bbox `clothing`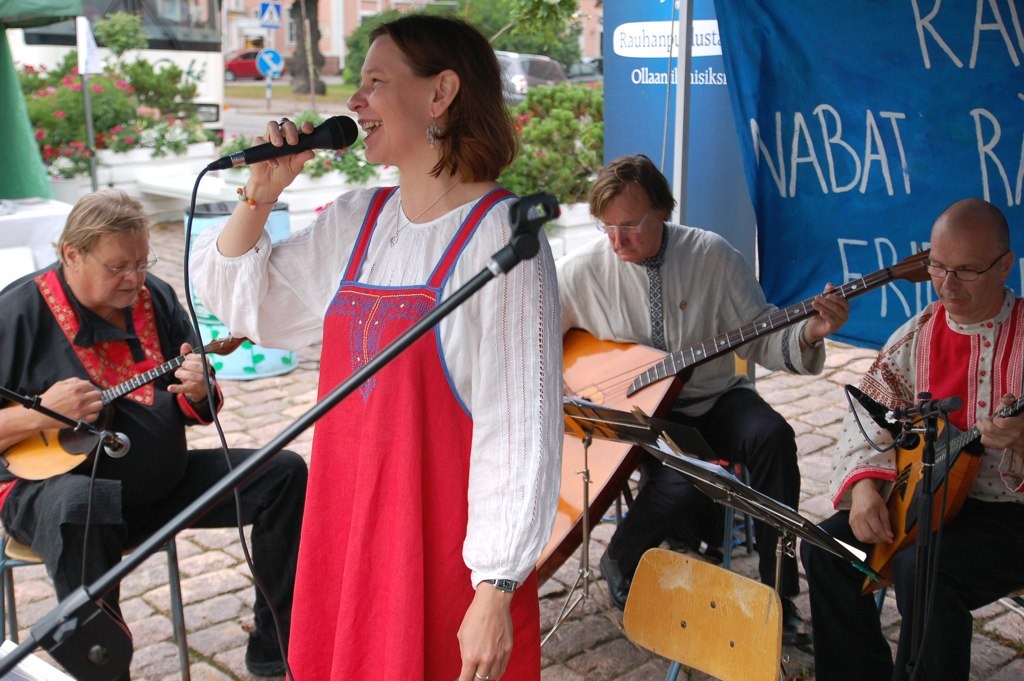
x1=557 y1=238 x2=824 y2=415
